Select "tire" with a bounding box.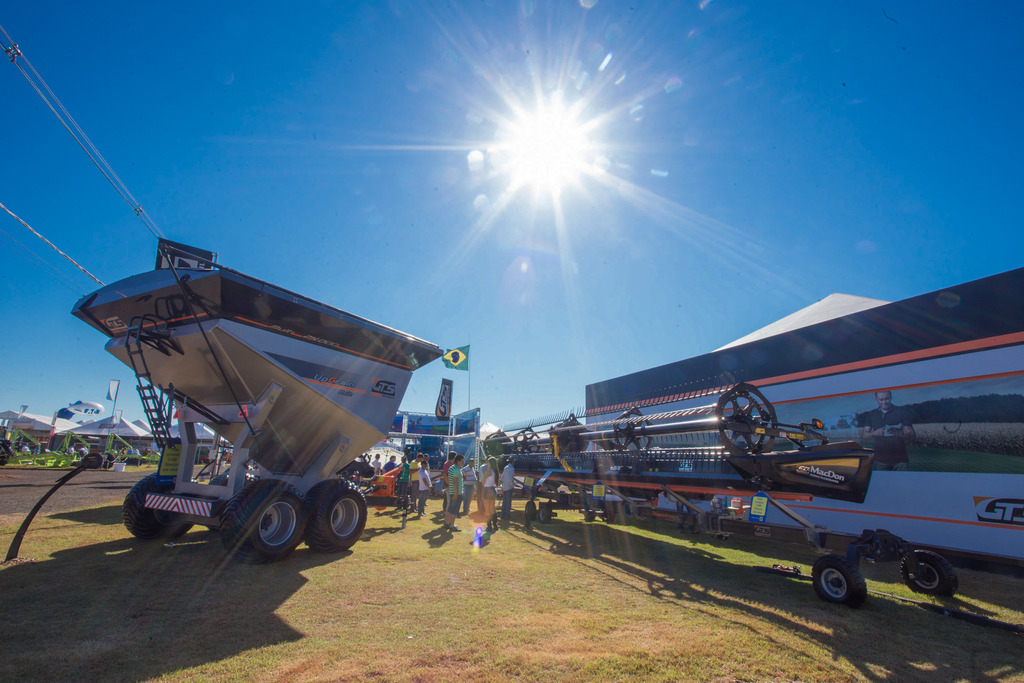
[303, 482, 367, 550].
